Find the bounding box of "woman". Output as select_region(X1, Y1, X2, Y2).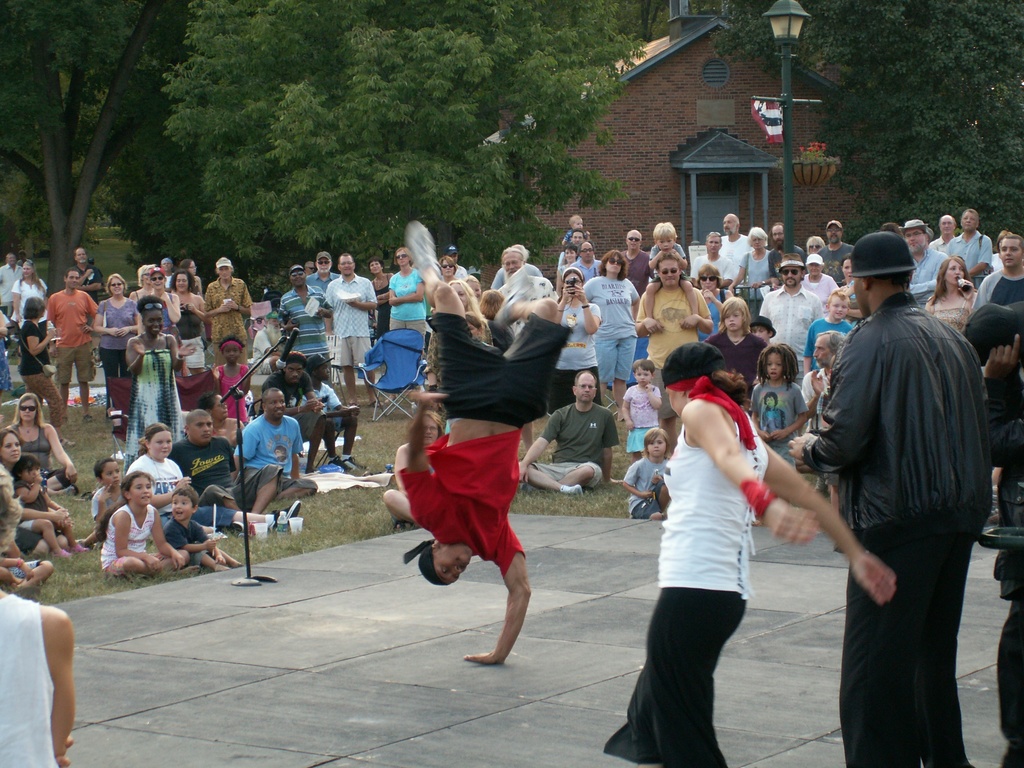
select_region(365, 253, 394, 337).
